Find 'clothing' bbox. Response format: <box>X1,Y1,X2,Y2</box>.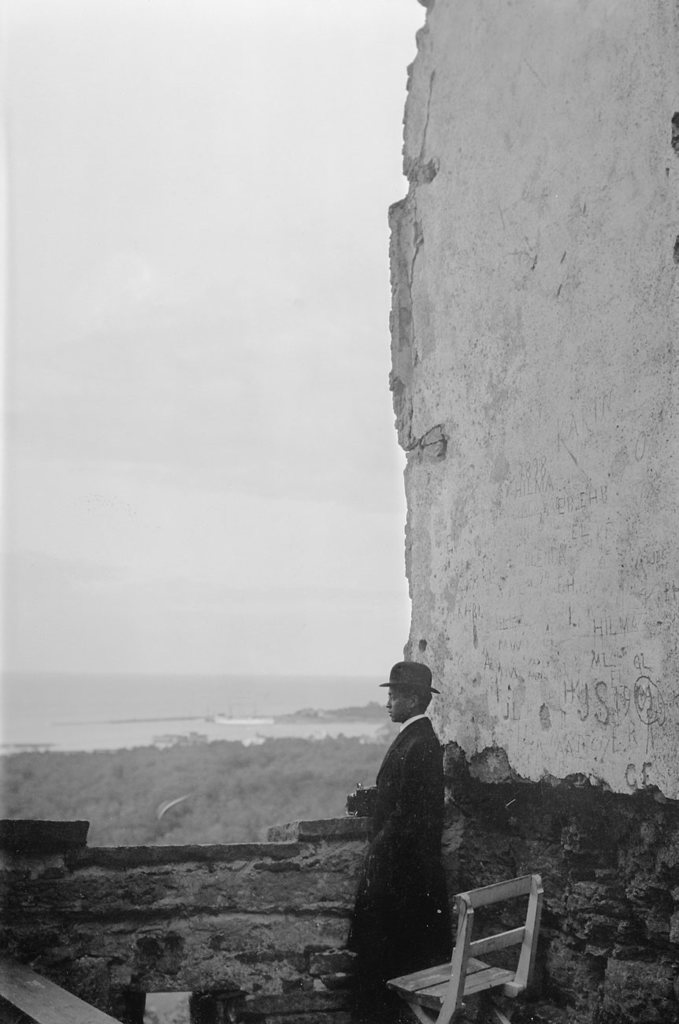
<box>342,688,471,979</box>.
